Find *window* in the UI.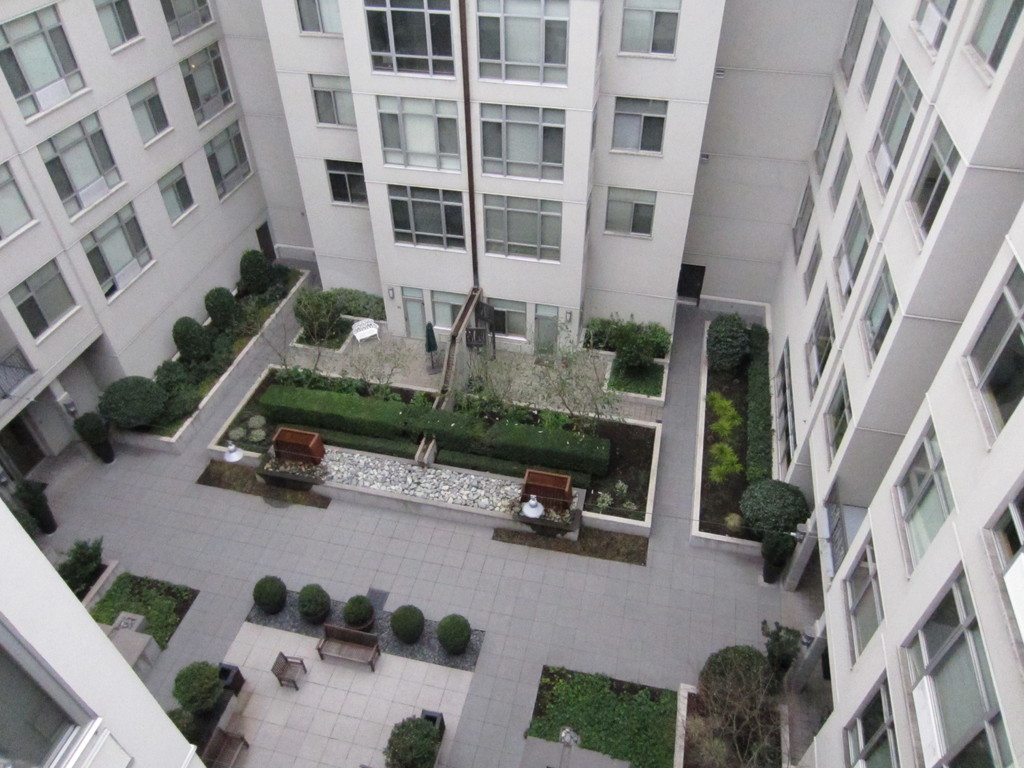
UI element at 582:193:595:252.
